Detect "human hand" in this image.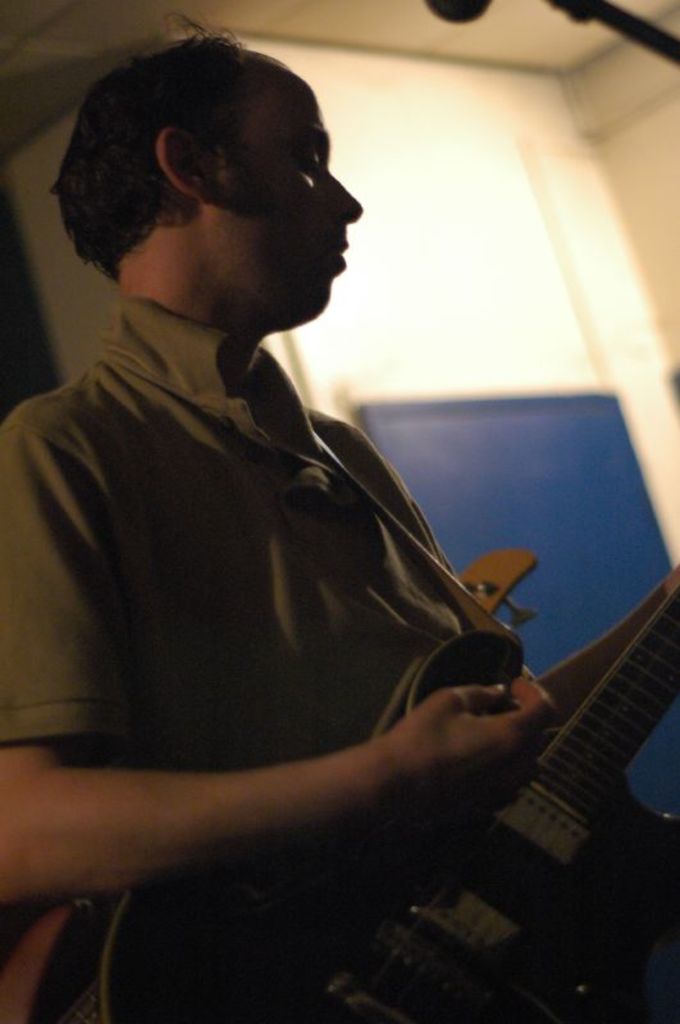
Detection: box=[323, 678, 567, 823].
